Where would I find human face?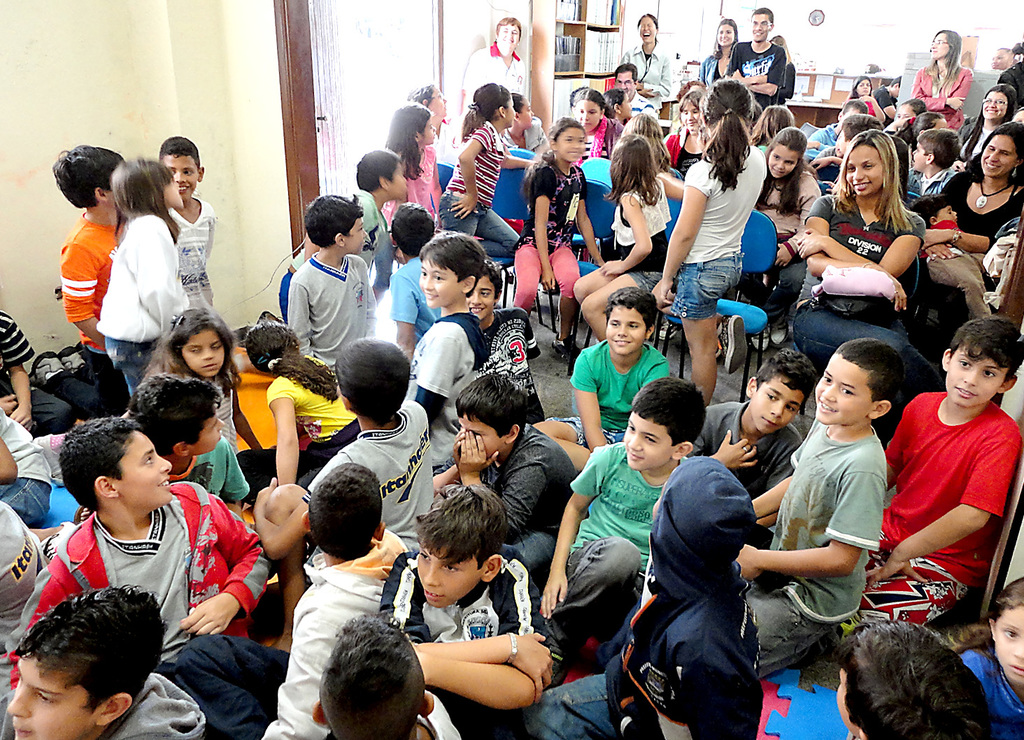
At Rect(992, 606, 1023, 688).
